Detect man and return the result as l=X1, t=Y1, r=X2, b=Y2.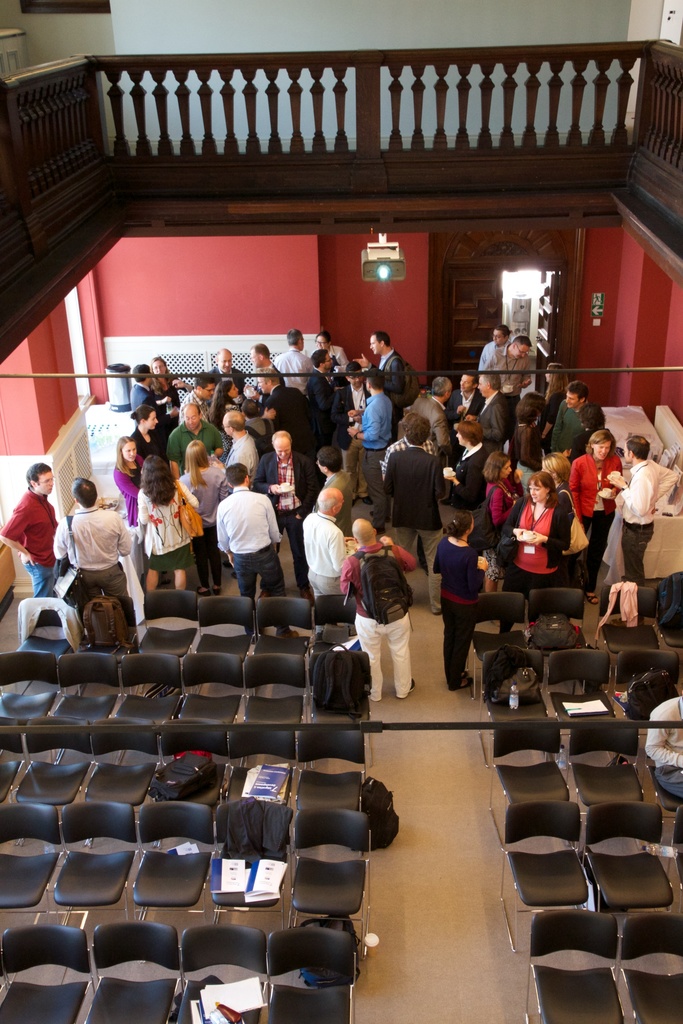
l=1, t=451, r=60, b=599.
